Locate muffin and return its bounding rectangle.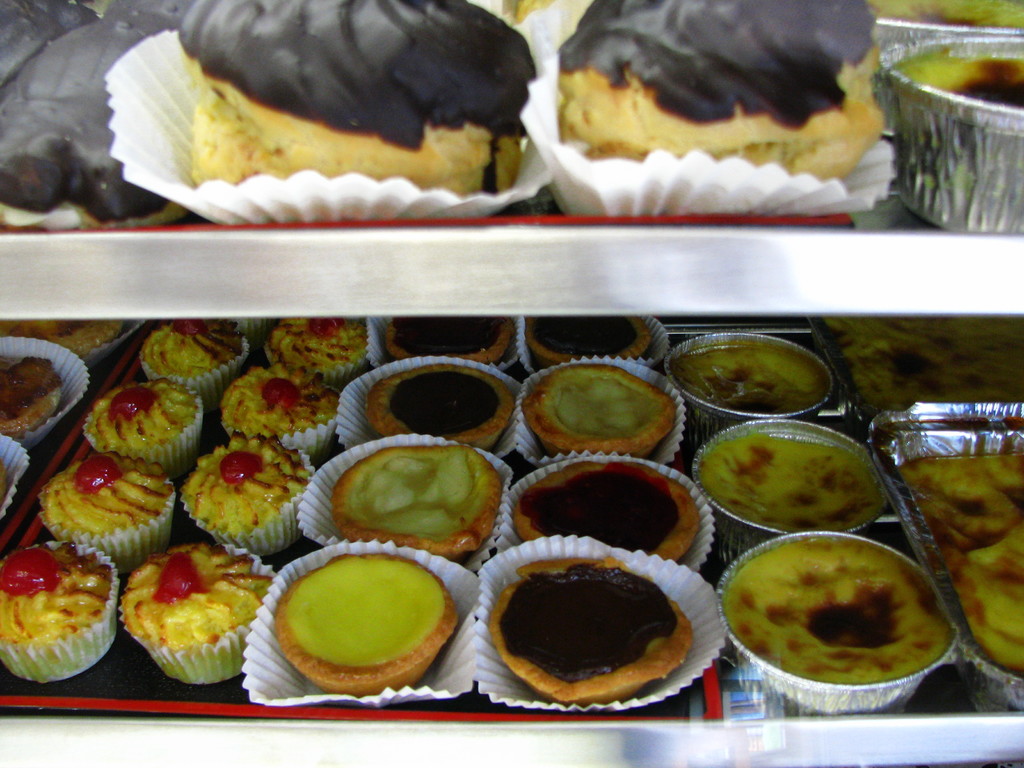
left=0, top=331, right=92, bottom=455.
